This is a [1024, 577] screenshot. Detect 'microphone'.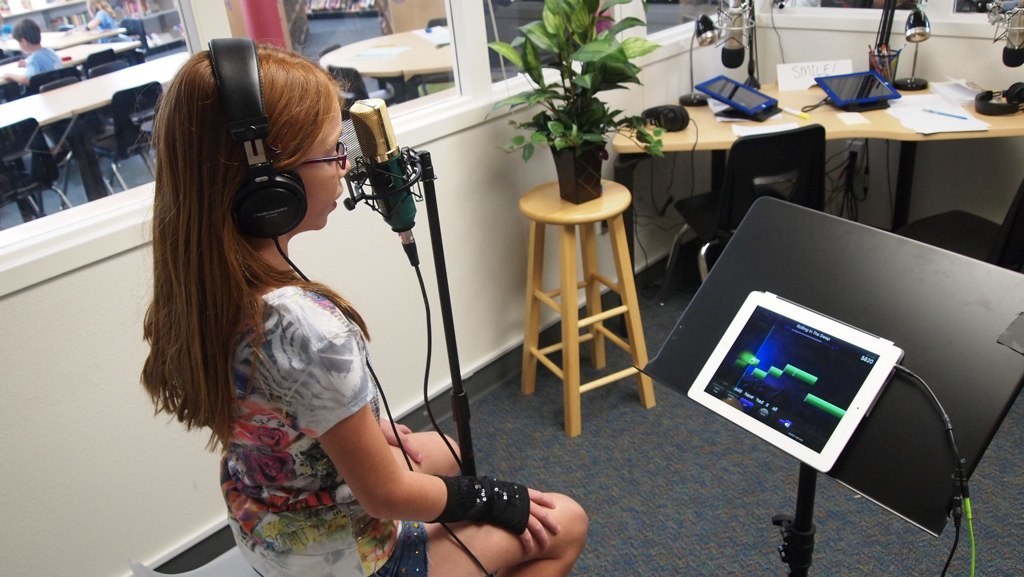
l=715, t=0, r=754, b=71.
